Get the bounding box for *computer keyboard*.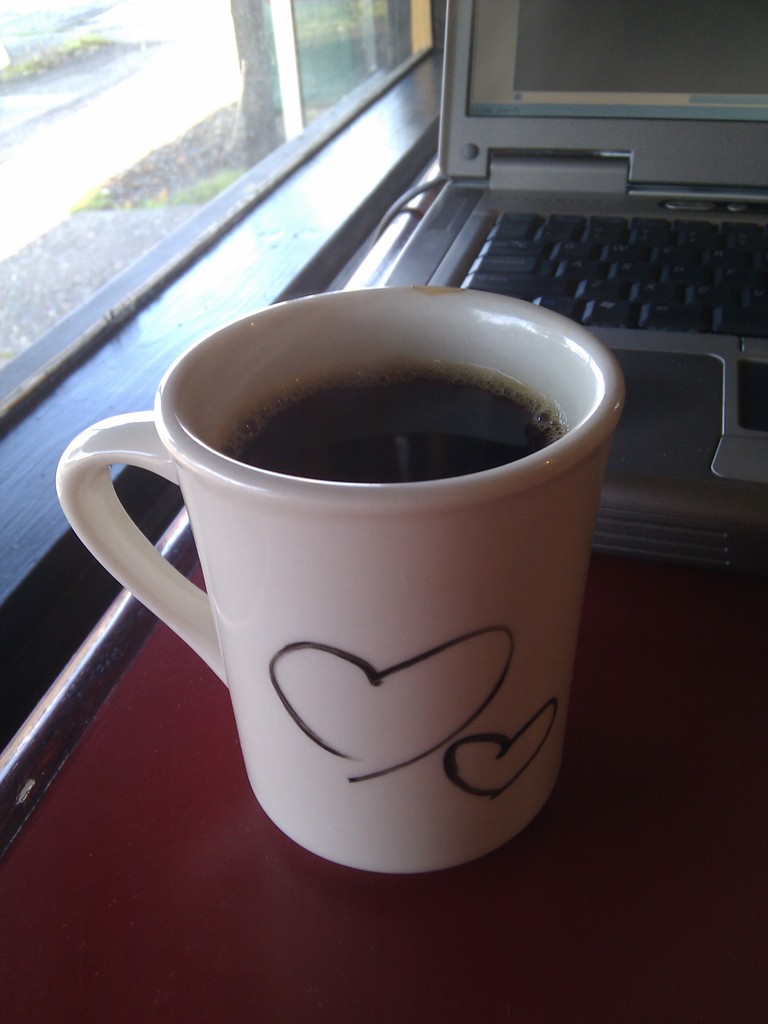
(453,207,767,338).
